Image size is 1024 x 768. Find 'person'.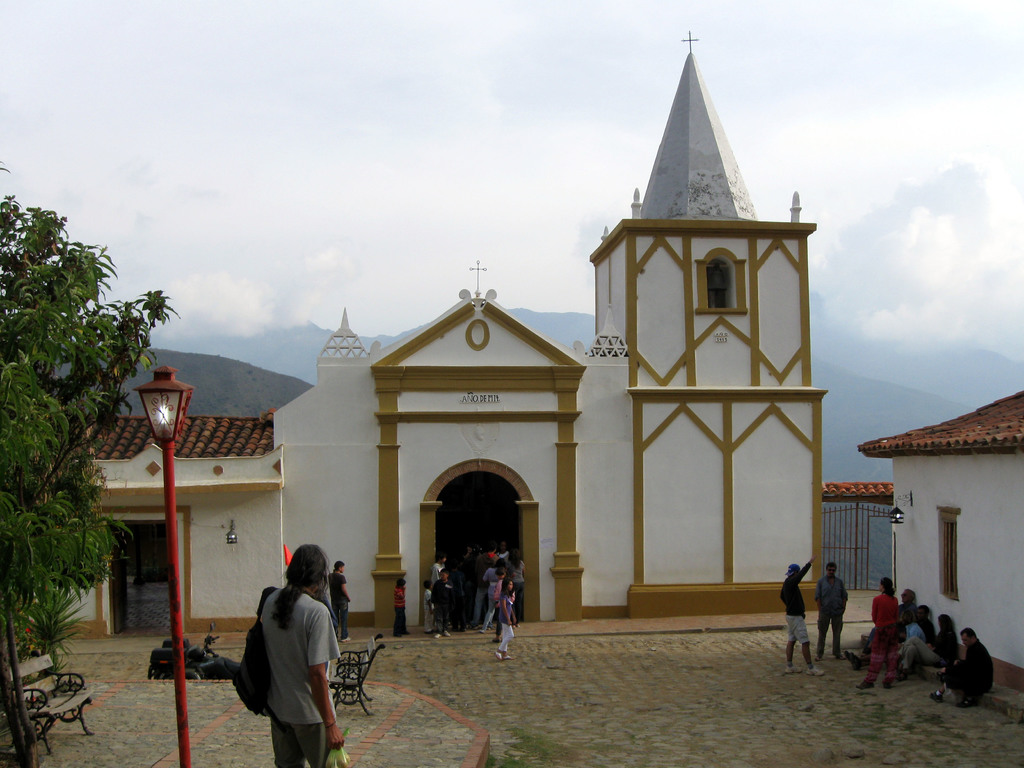
l=920, t=611, r=956, b=659.
